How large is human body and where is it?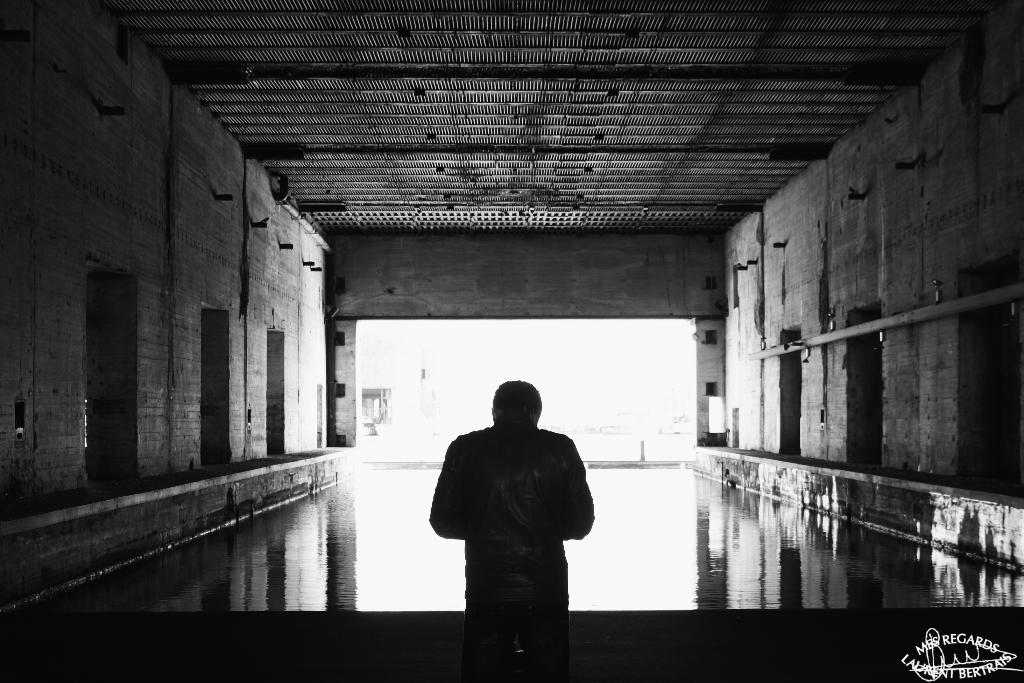
Bounding box: 437 384 602 661.
